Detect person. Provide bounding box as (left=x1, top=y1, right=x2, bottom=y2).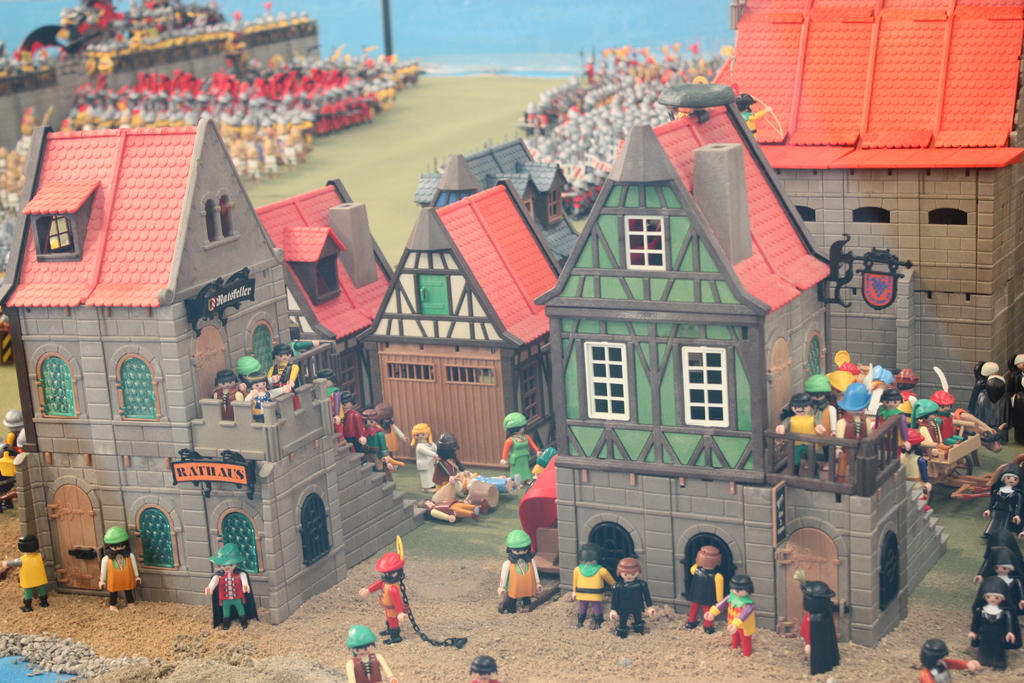
(left=408, top=420, right=442, bottom=488).
